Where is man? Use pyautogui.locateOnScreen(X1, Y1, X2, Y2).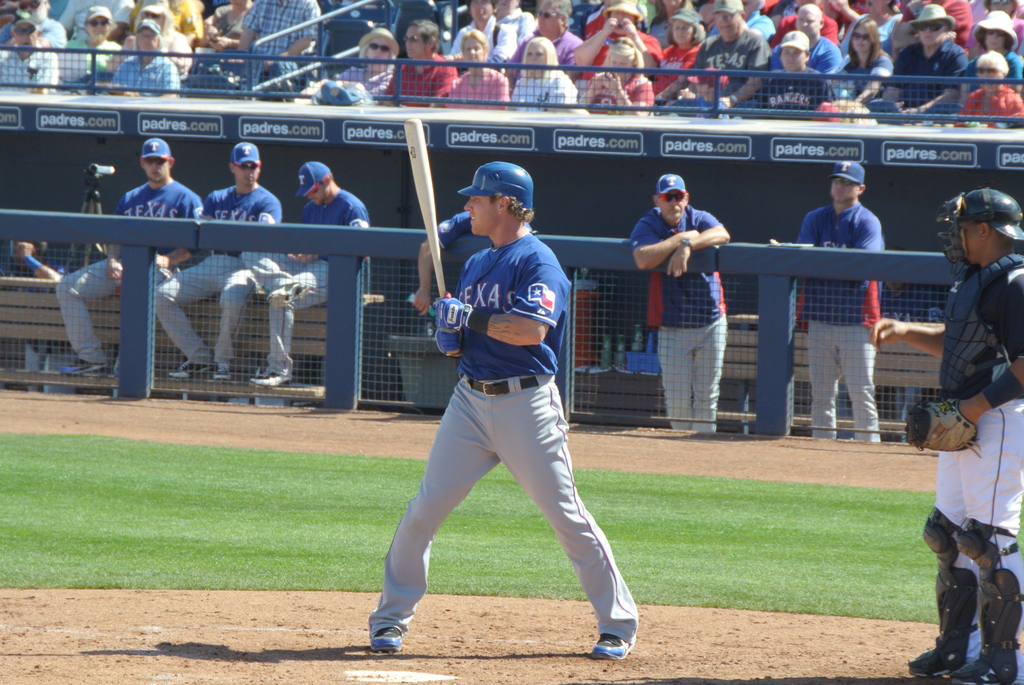
pyautogui.locateOnScreen(377, 20, 458, 108).
